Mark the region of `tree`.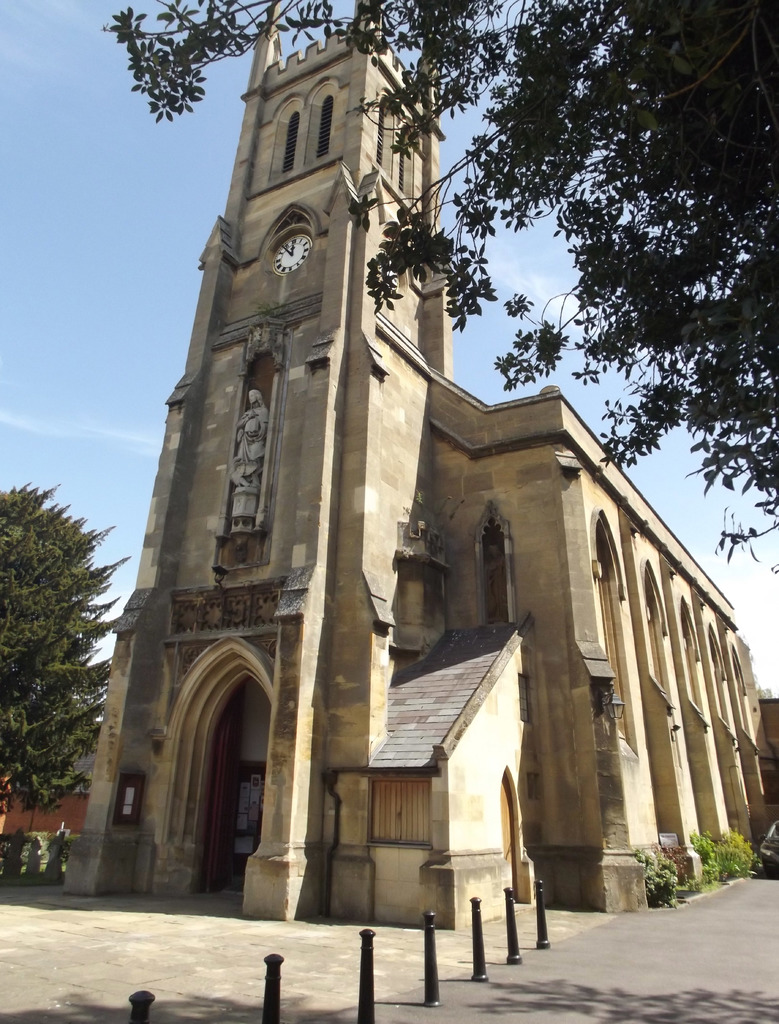
Region: box=[0, 481, 119, 833].
